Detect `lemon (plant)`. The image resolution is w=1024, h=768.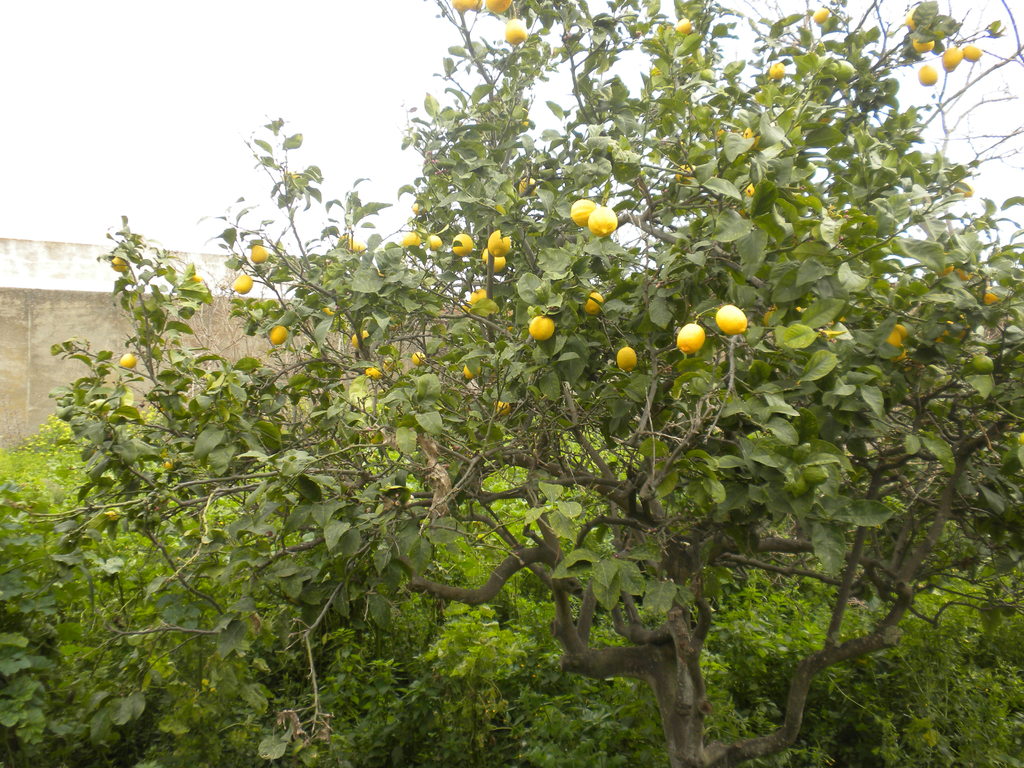
region(253, 248, 268, 266).
